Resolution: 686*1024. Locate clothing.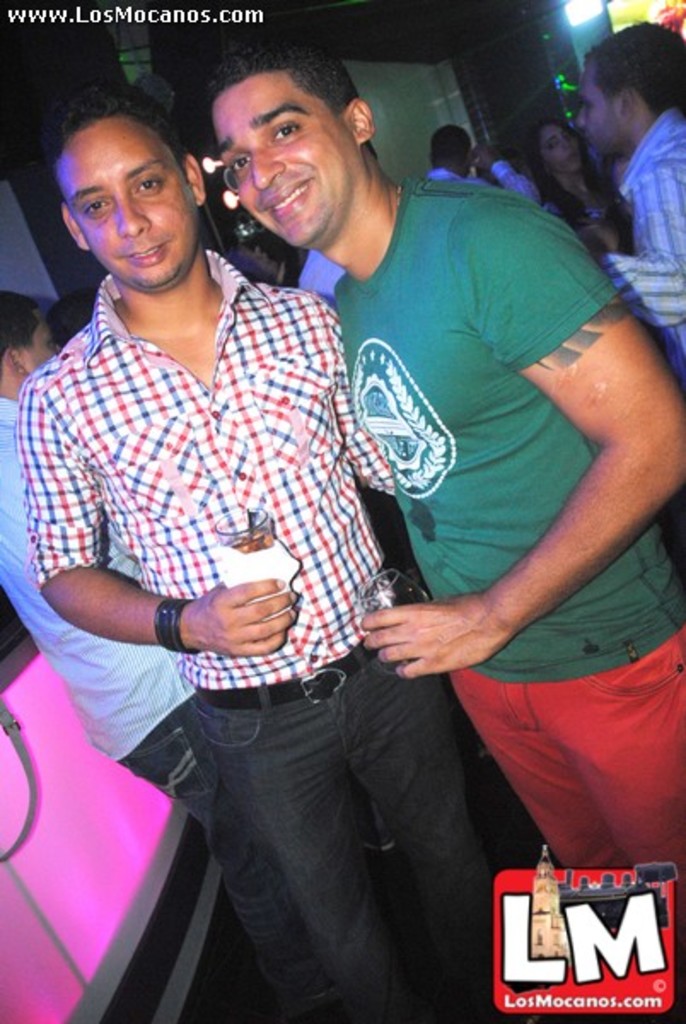
rect(423, 157, 536, 205).
